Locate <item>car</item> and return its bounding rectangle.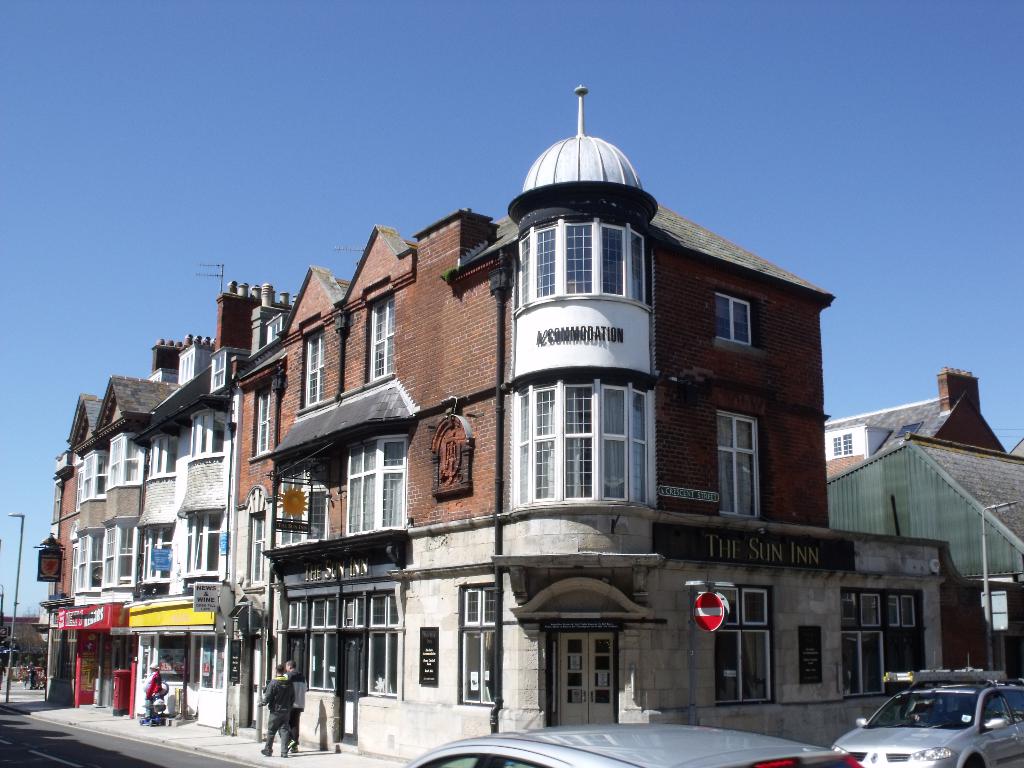
<bbox>406, 715, 847, 767</bbox>.
